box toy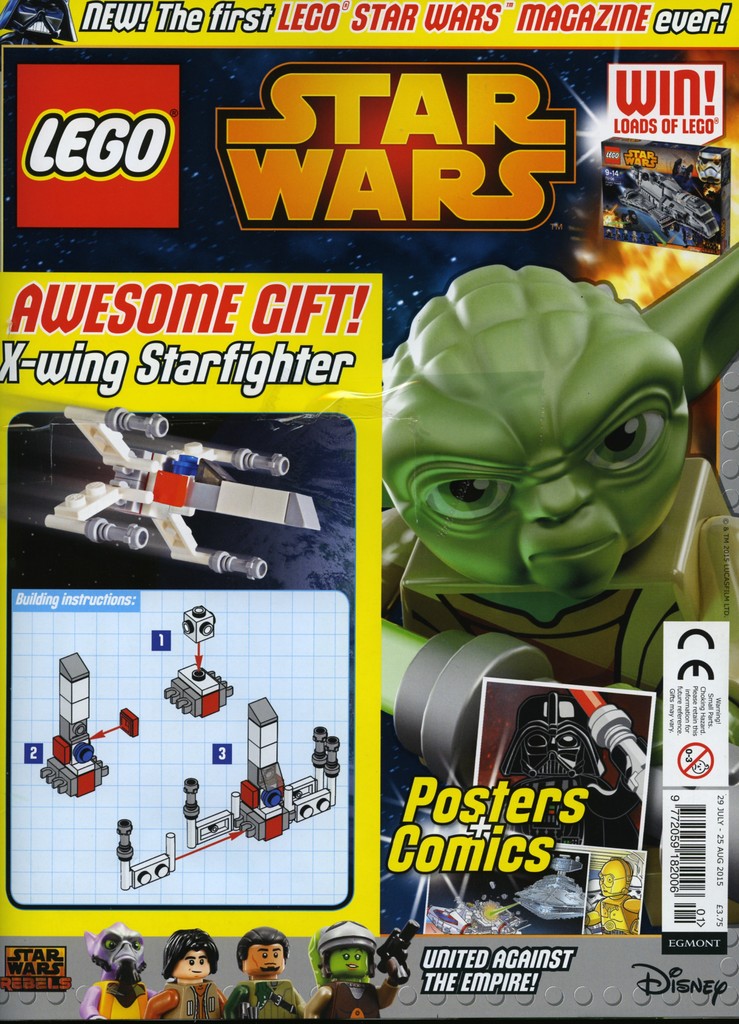
[x1=79, y1=929, x2=159, y2=1018]
